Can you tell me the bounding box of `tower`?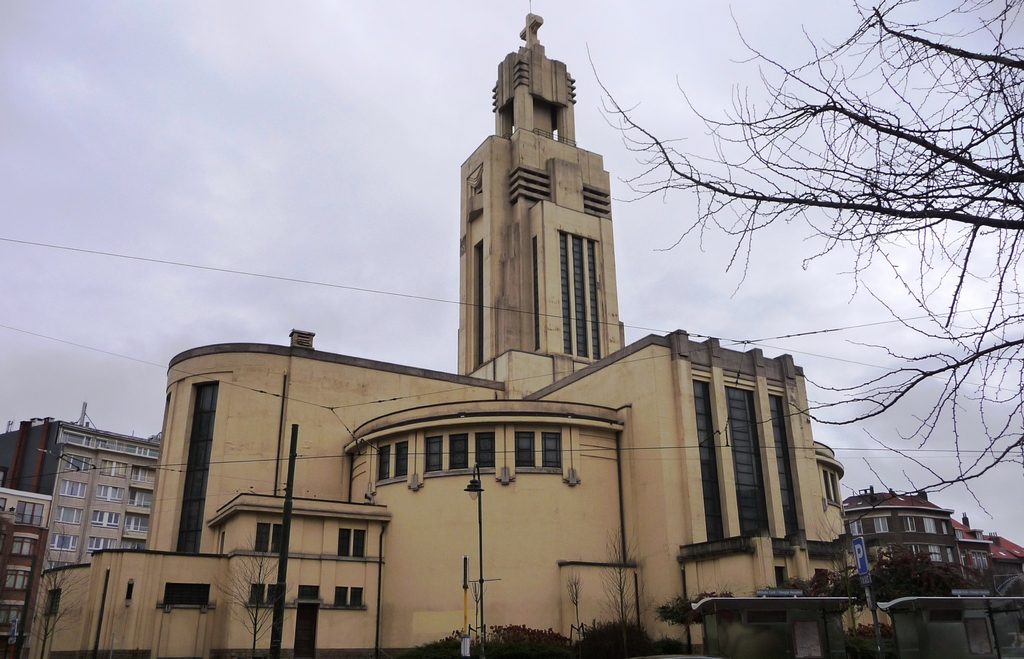
{"left": 459, "top": 0, "right": 624, "bottom": 380}.
